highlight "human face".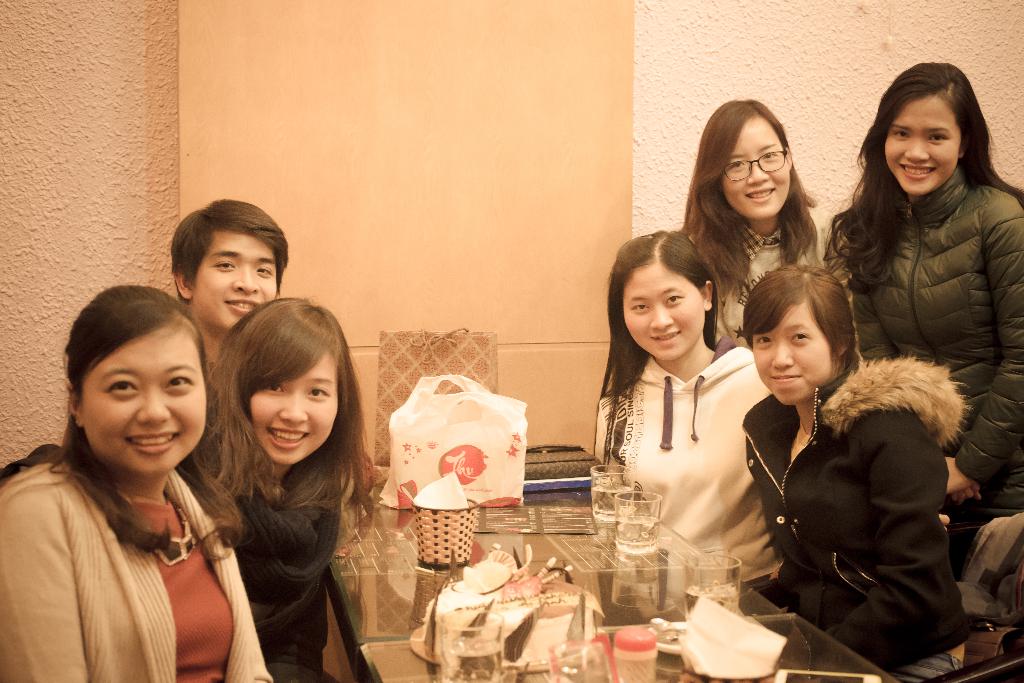
Highlighted region: region(82, 322, 209, 478).
